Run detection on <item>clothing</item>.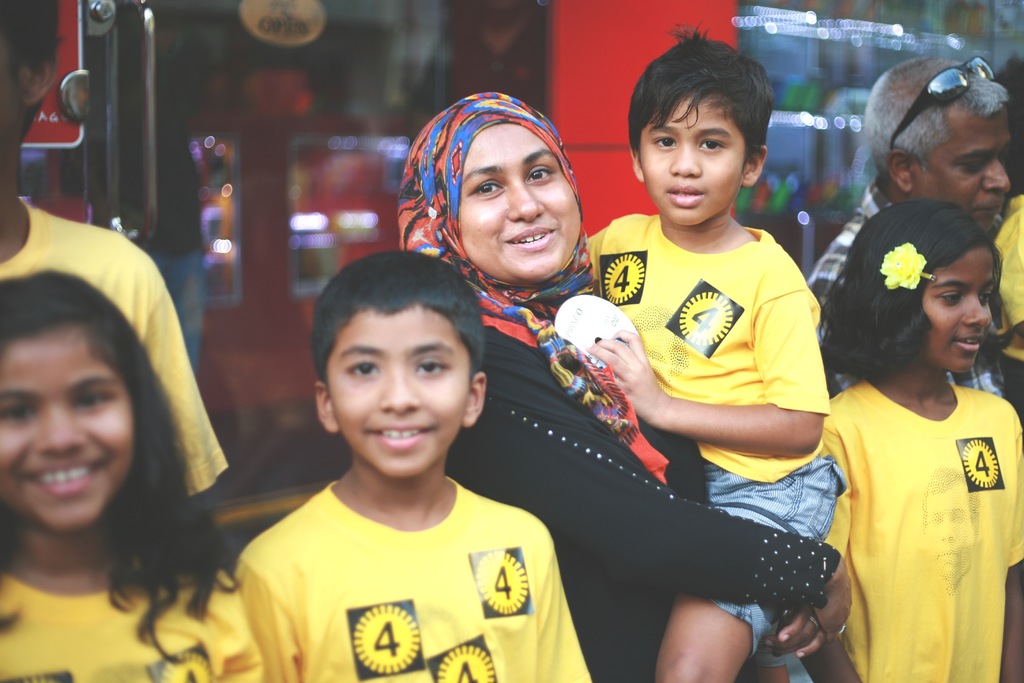
Result: l=422, t=86, r=829, b=682.
